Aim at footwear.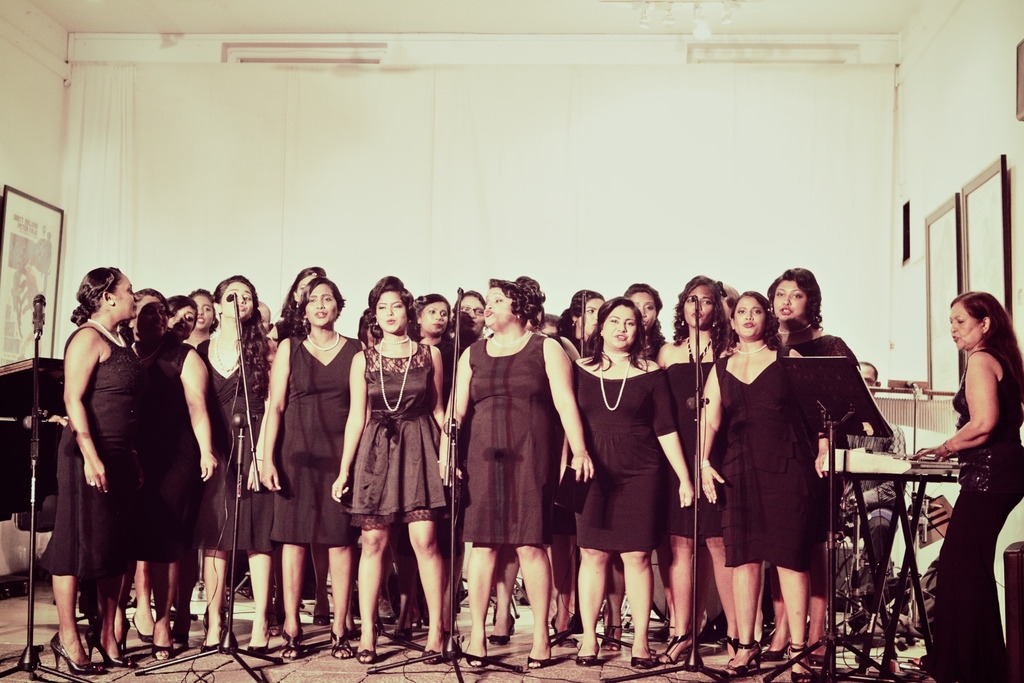
Aimed at (419, 638, 441, 666).
